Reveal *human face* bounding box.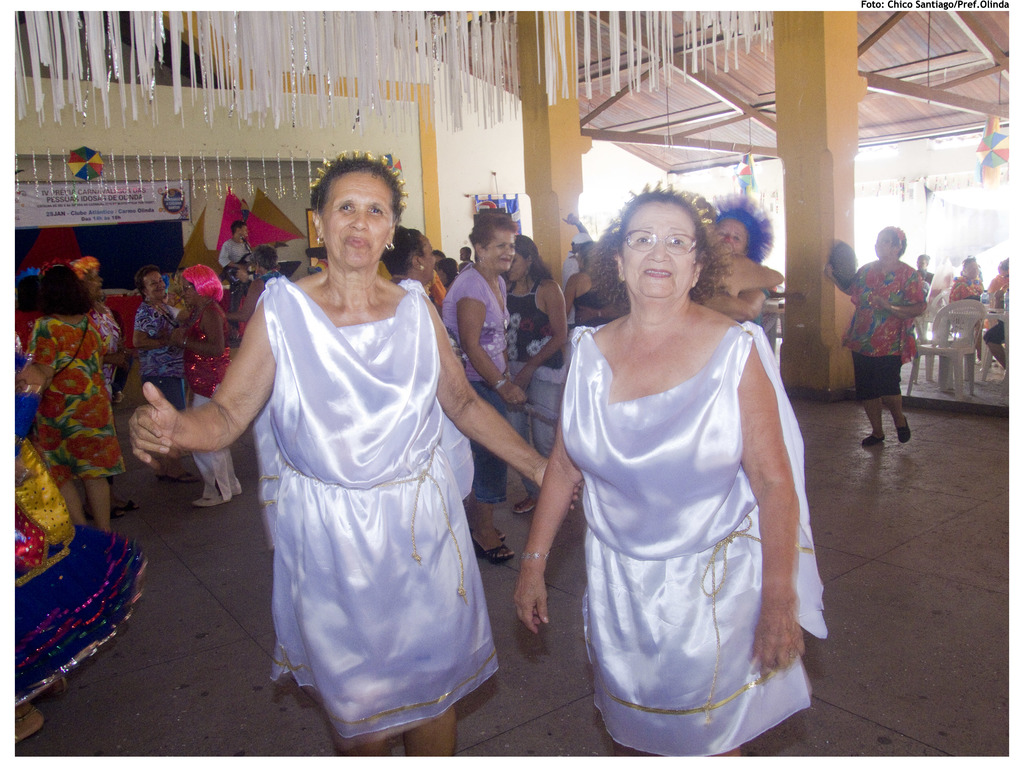
Revealed: l=459, t=248, r=466, b=259.
